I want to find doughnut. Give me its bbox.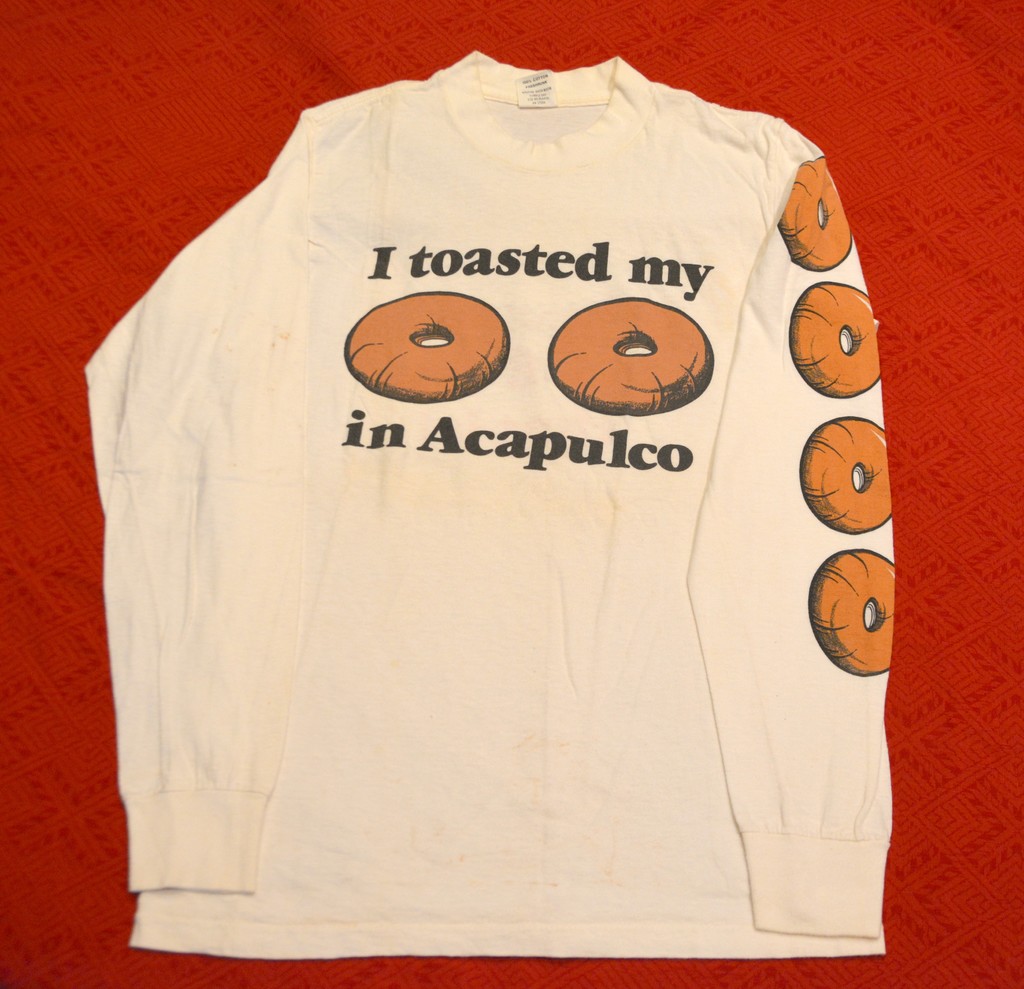
(left=810, top=551, right=891, bottom=679).
